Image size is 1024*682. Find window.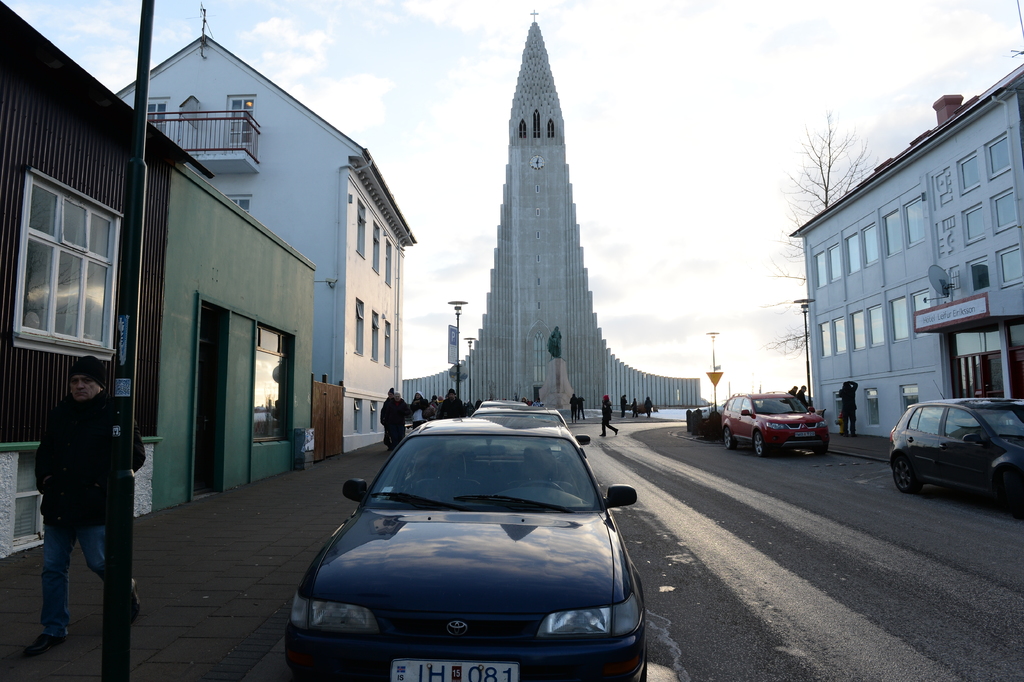
bbox=[861, 223, 878, 268].
